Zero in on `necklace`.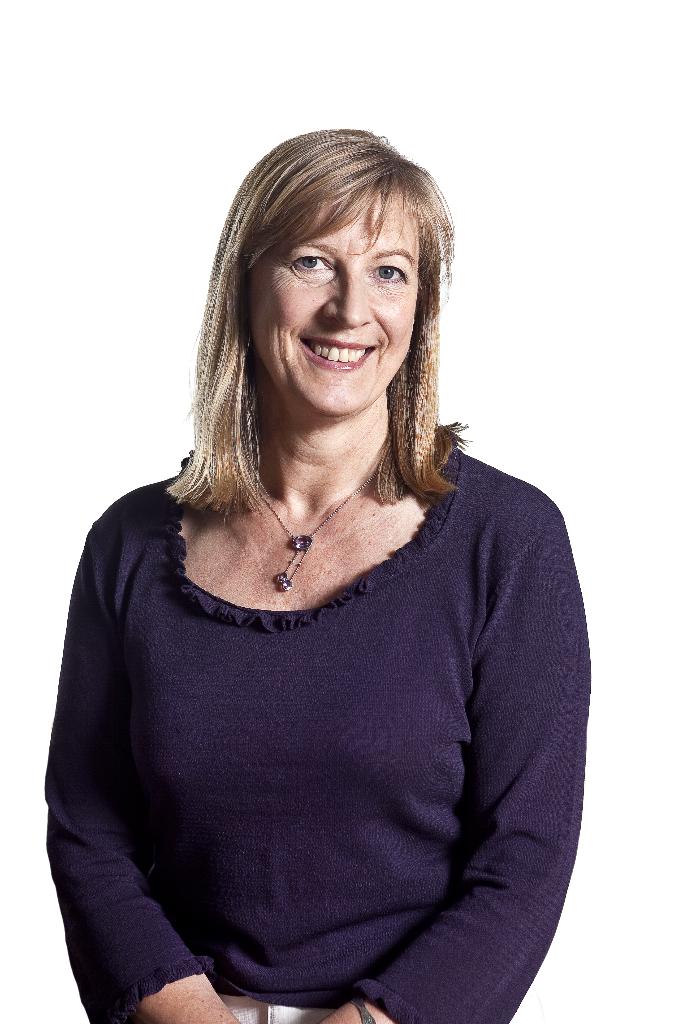
Zeroed in: (256, 470, 390, 596).
